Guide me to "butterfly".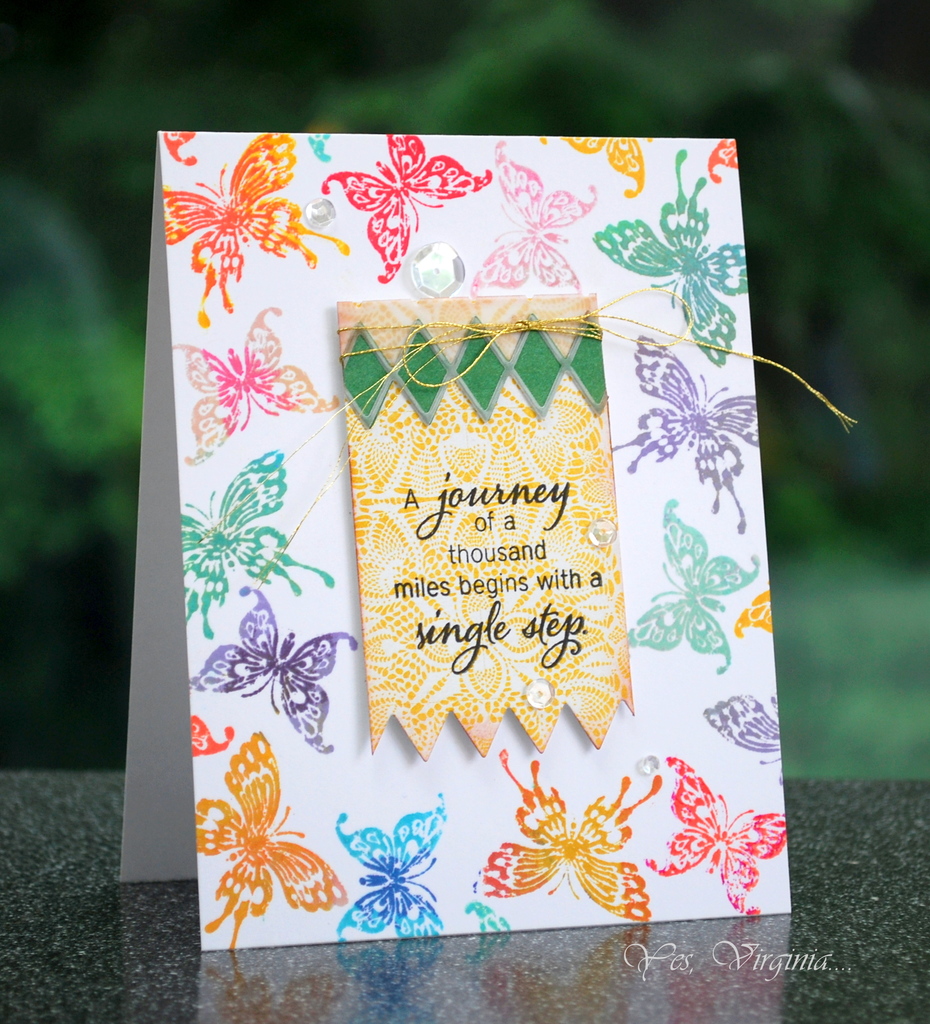
Guidance: 175,442,339,639.
